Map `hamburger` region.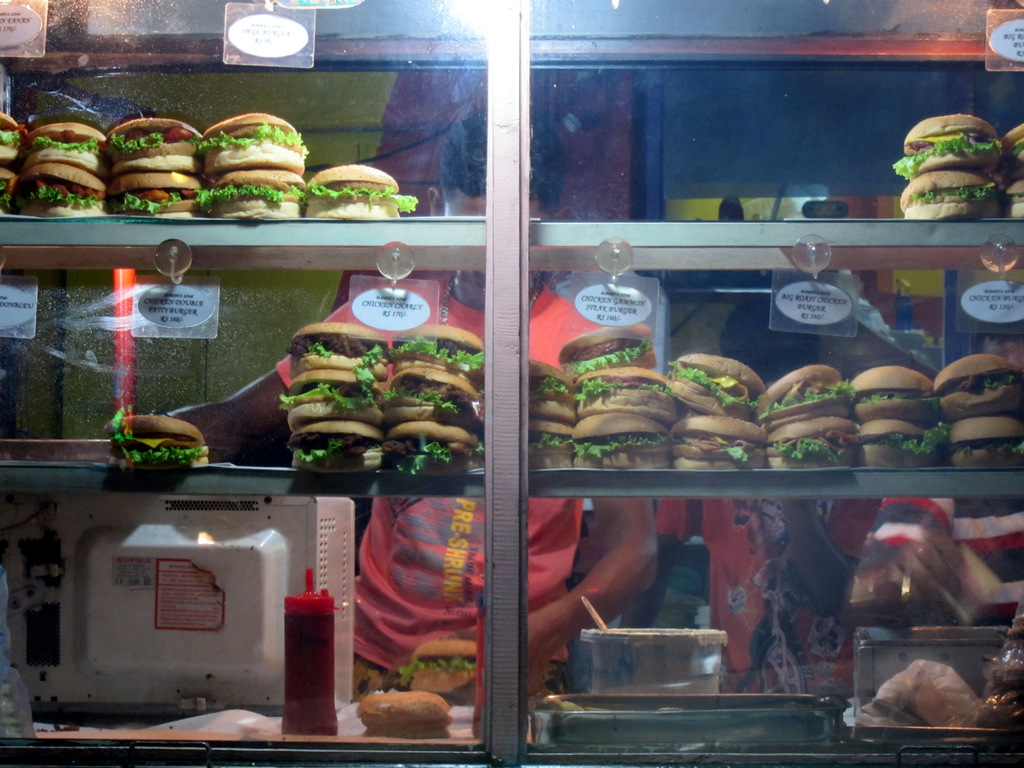
Mapped to 0 166 26 214.
